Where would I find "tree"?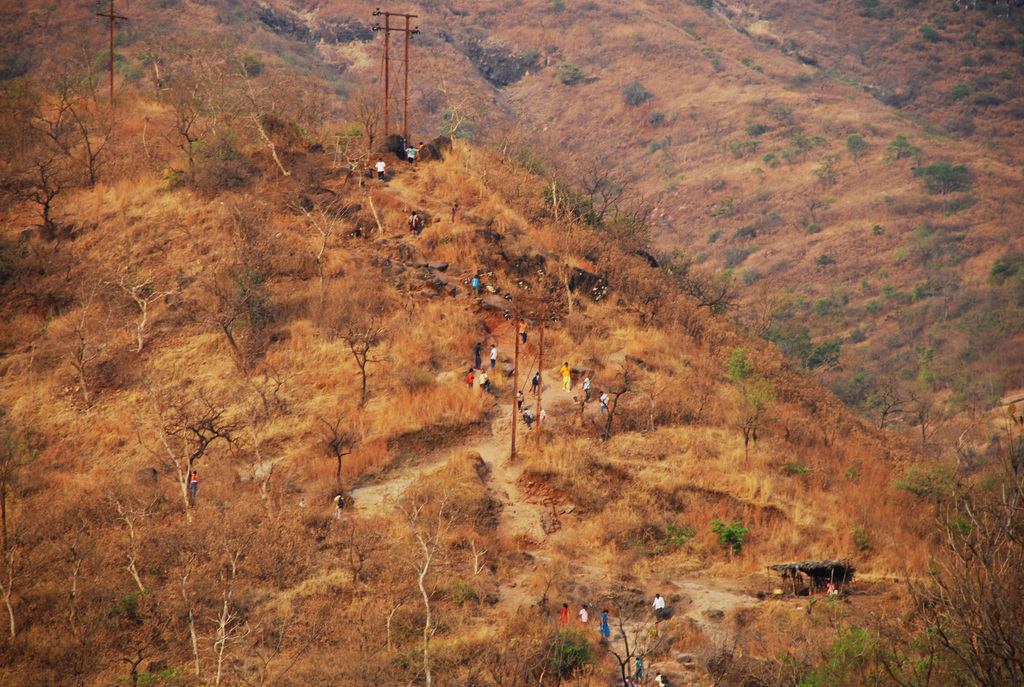
At 8:356:42:455.
